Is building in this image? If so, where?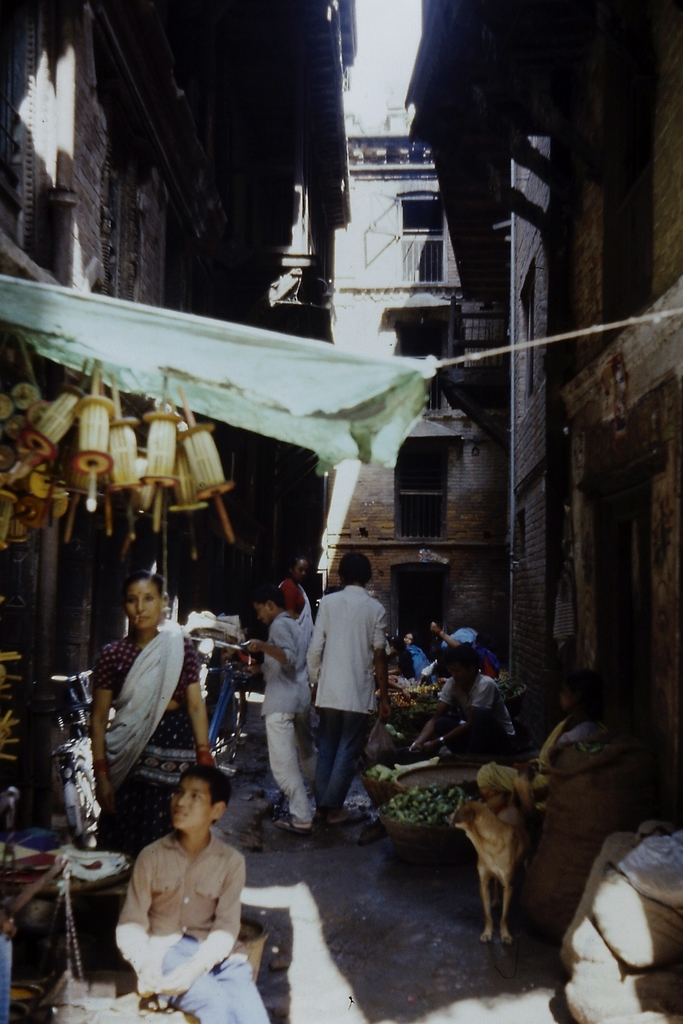
Yes, at bbox(318, 99, 513, 689).
